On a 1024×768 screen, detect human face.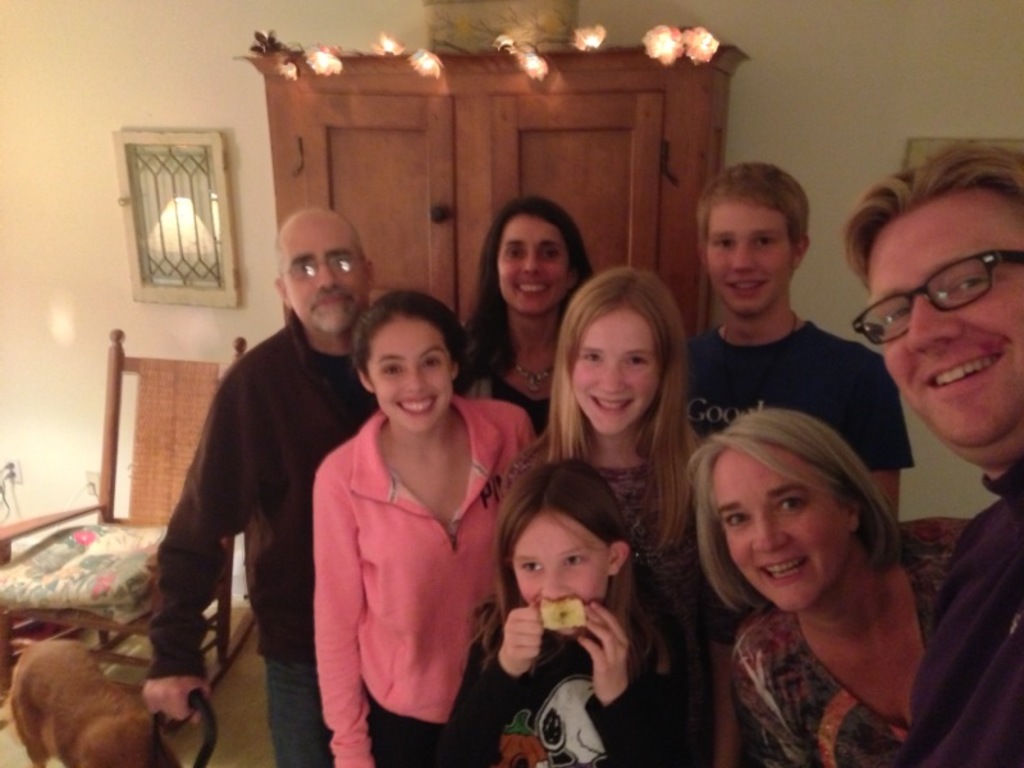
<region>568, 297, 672, 428</region>.
